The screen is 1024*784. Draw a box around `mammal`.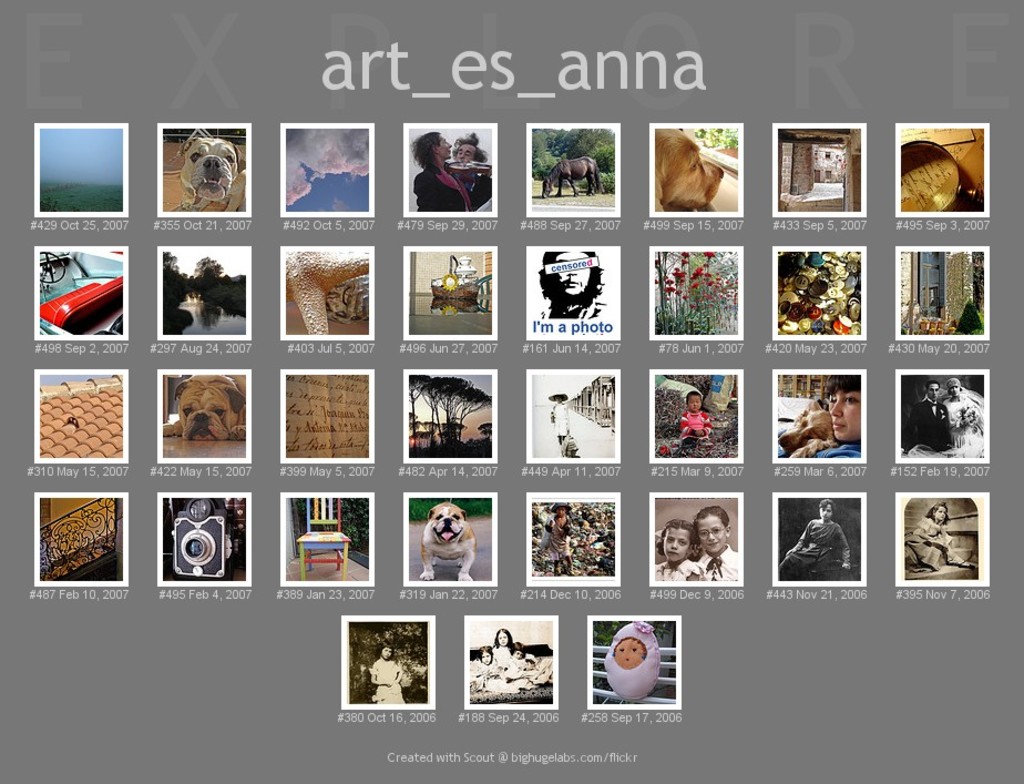
907, 381, 951, 452.
